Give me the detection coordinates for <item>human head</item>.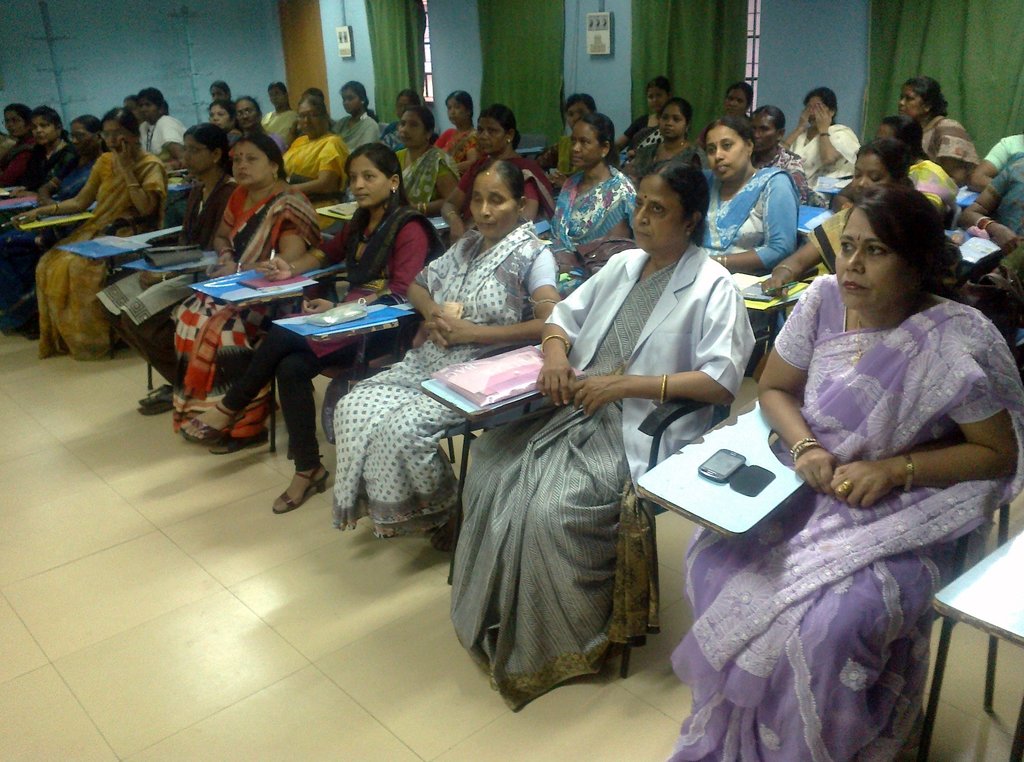
left=631, top=160, right=710, bottom=257.
